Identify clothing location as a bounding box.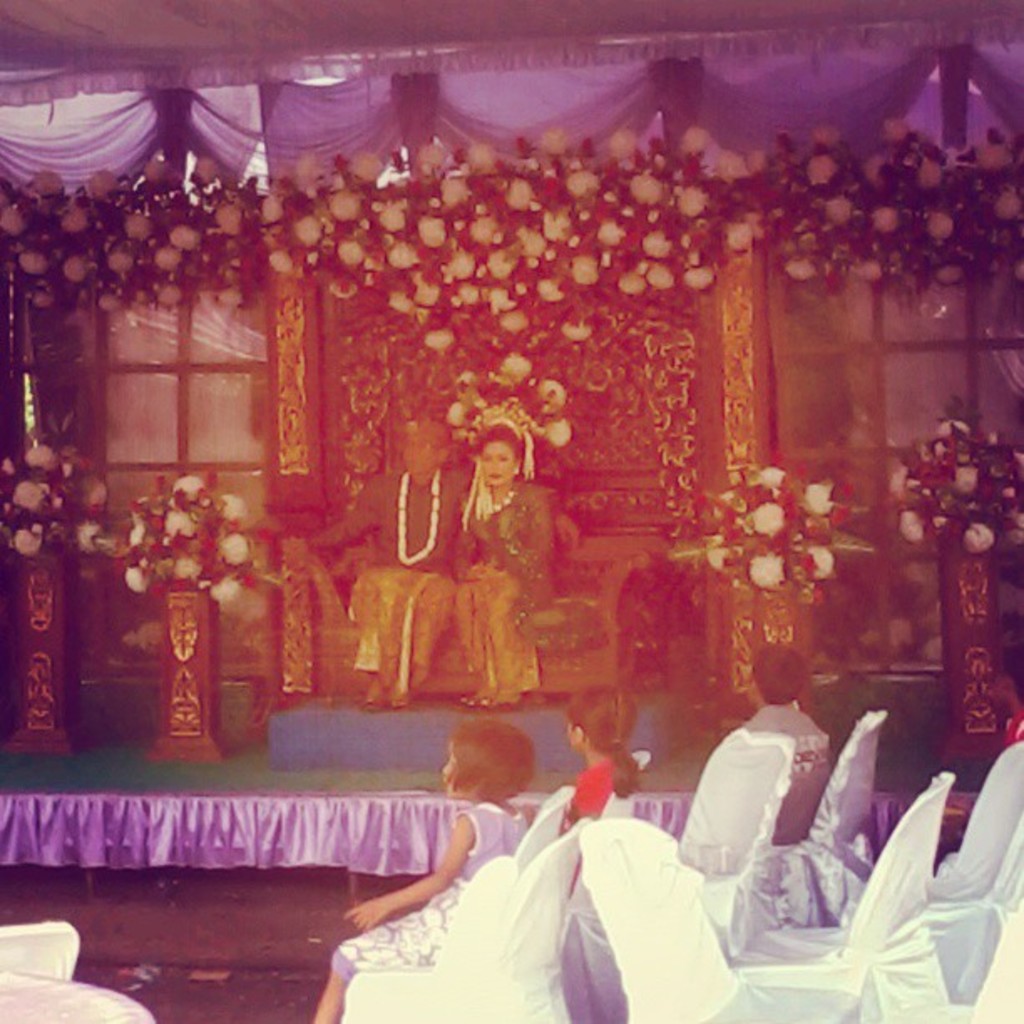
(left=326, top=806, right=525, bottom=980).
